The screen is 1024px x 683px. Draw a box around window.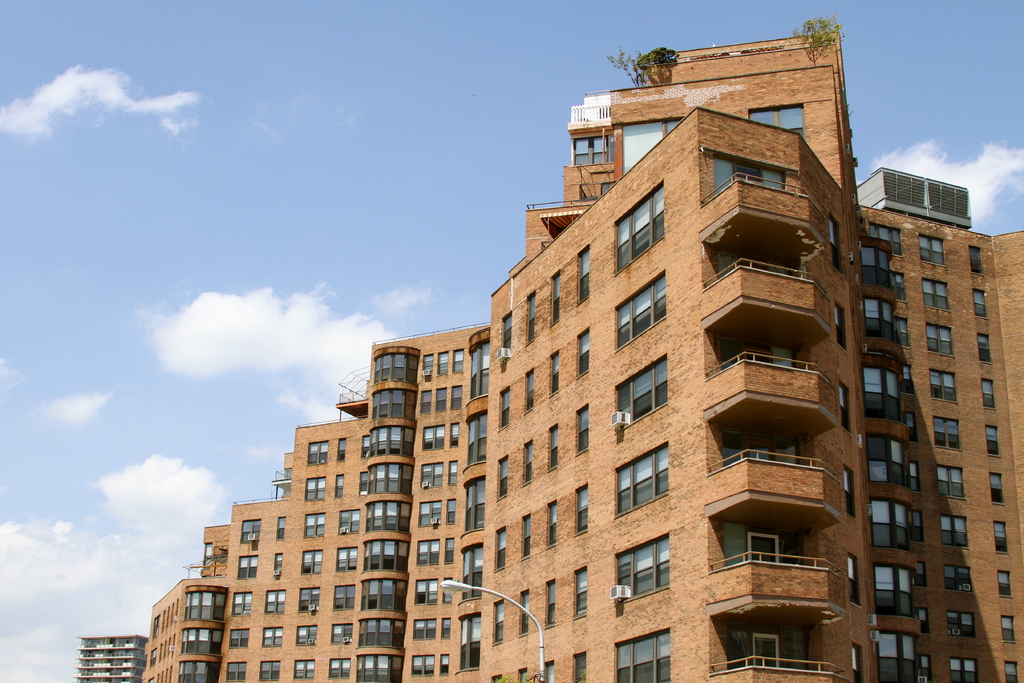
bbox=[938, 465, 968, 500].
